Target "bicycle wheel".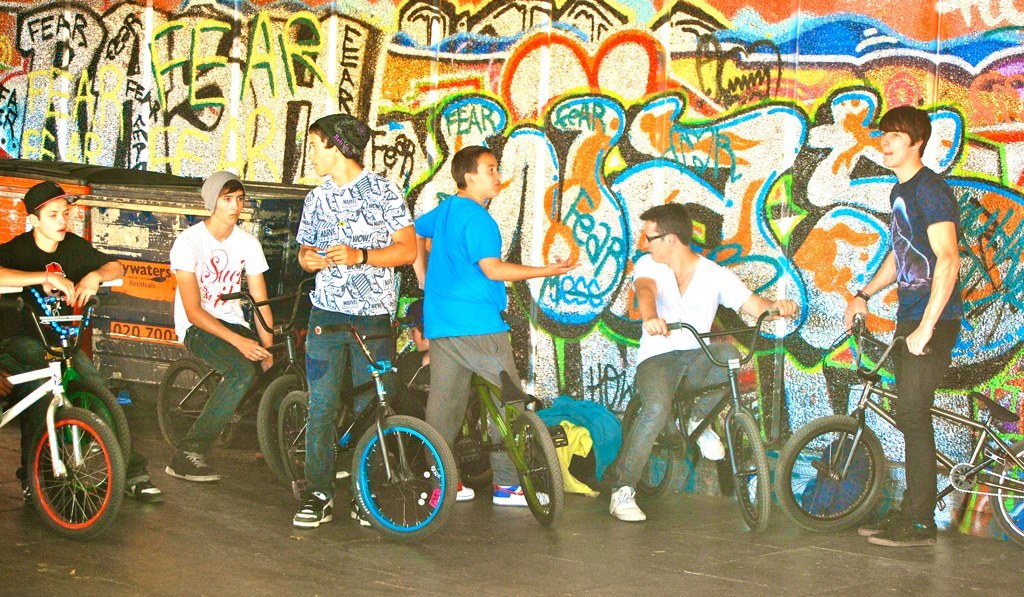
Target region: {"x1": 253, "y1": 369, "x2": 310, "y2": 478}.
